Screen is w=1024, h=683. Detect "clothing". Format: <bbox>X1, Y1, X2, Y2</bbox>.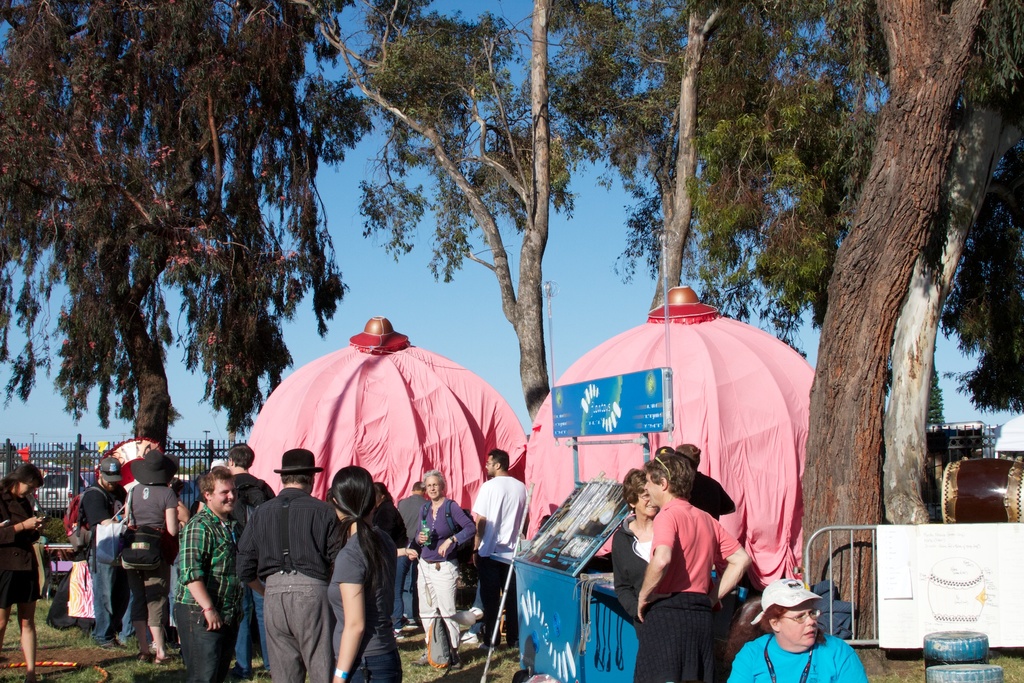
<bbox>394, 491, 427, 613</bbox>.
